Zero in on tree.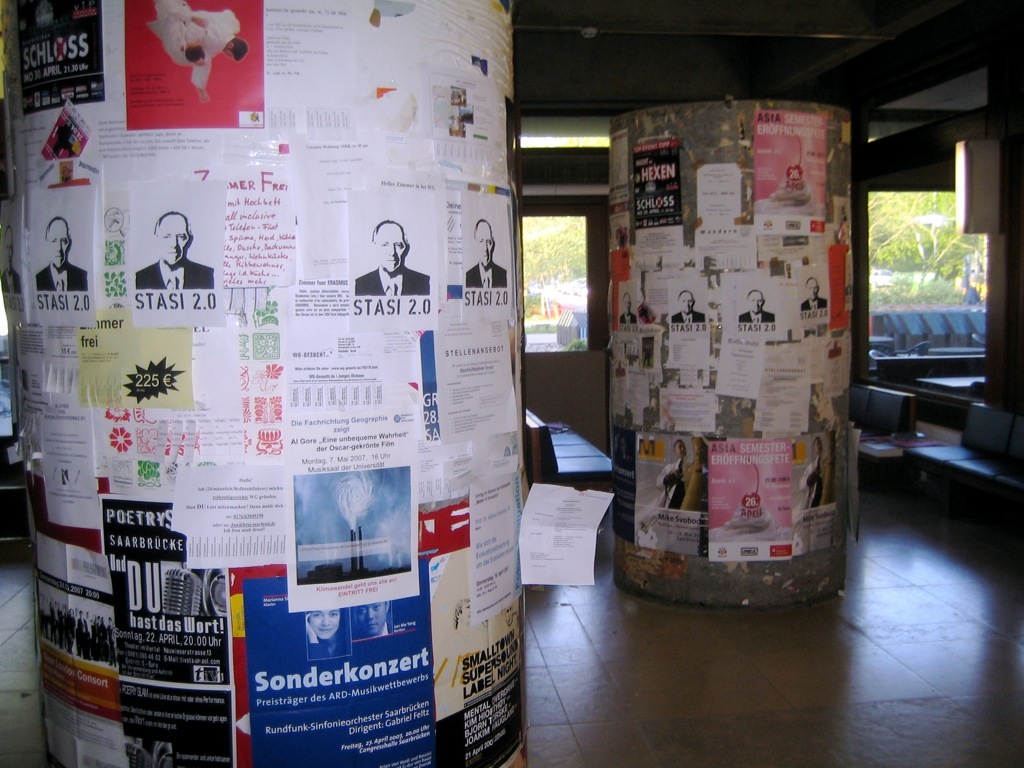
Zeroed in: pyautogui.locateOnScreen(520, 227, 590, 280).
